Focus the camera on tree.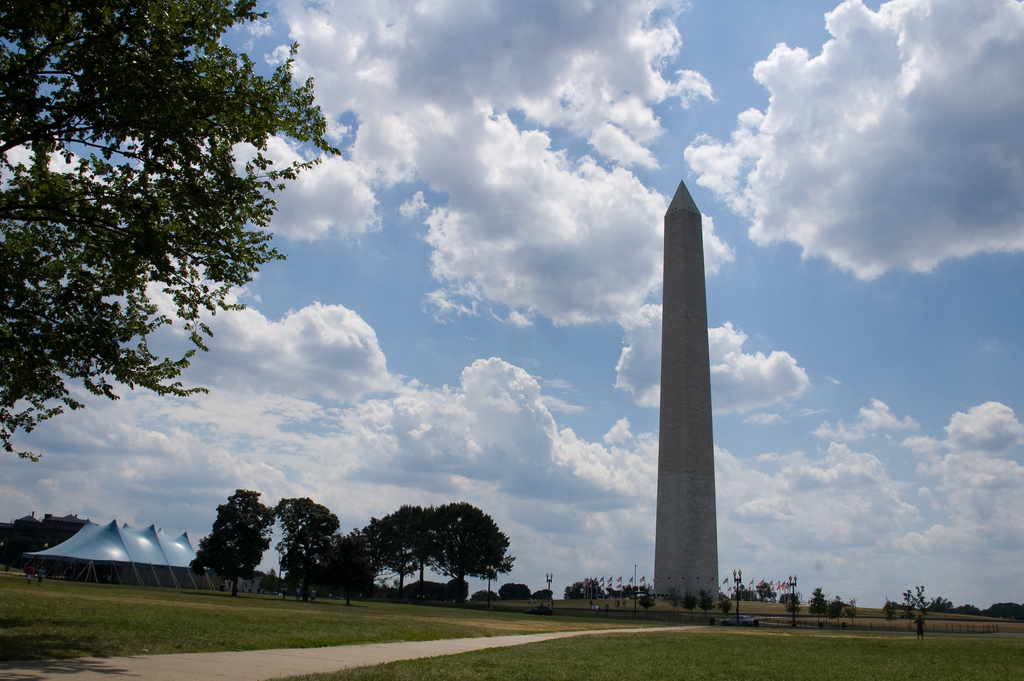
Focus region: crop(0, 0, 341, 467).
